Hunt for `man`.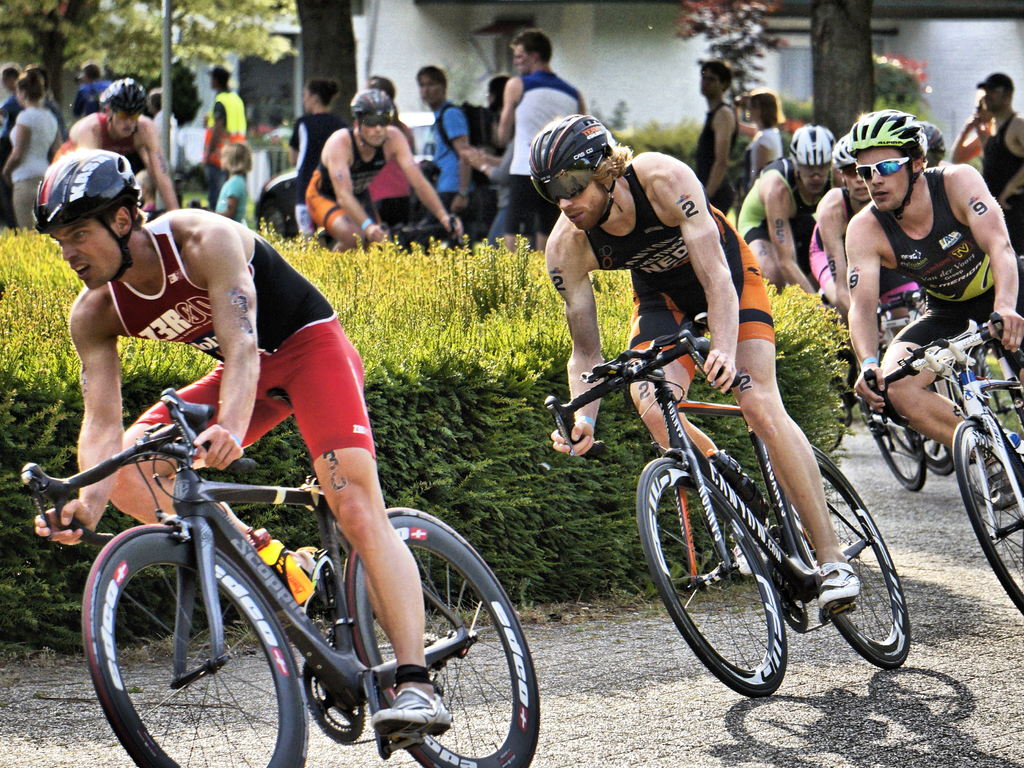
Hunted down at box=[735, 126, 840, 308].
